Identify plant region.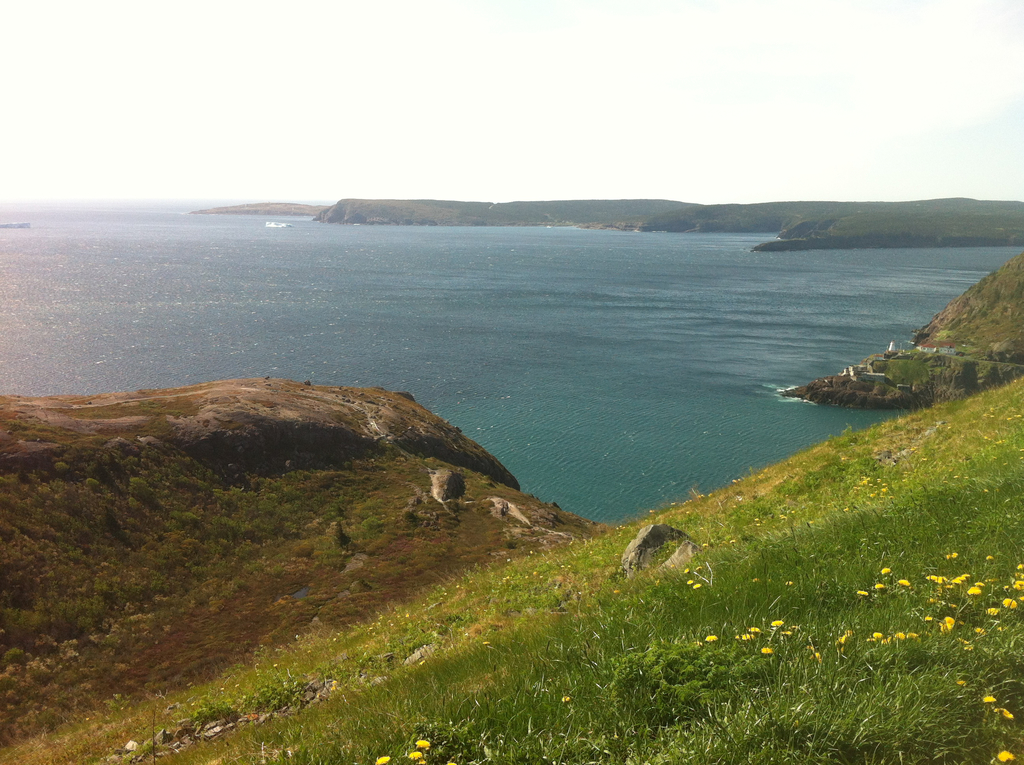
Region: region(872, 565, 928, 627).
